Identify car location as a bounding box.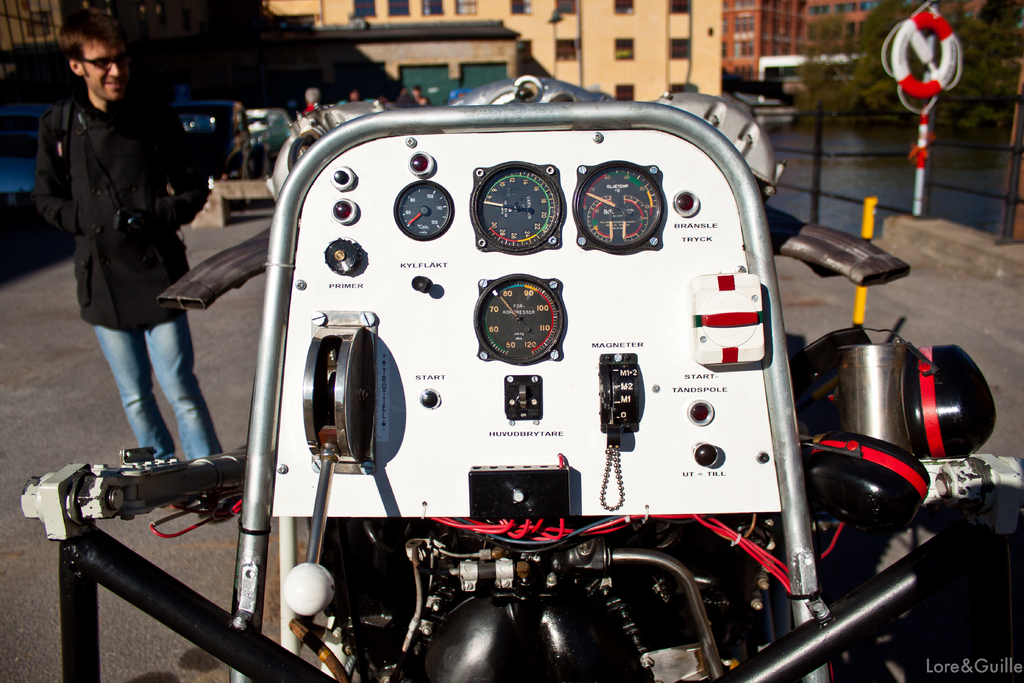
BBox(242, 103, 293, 181).
